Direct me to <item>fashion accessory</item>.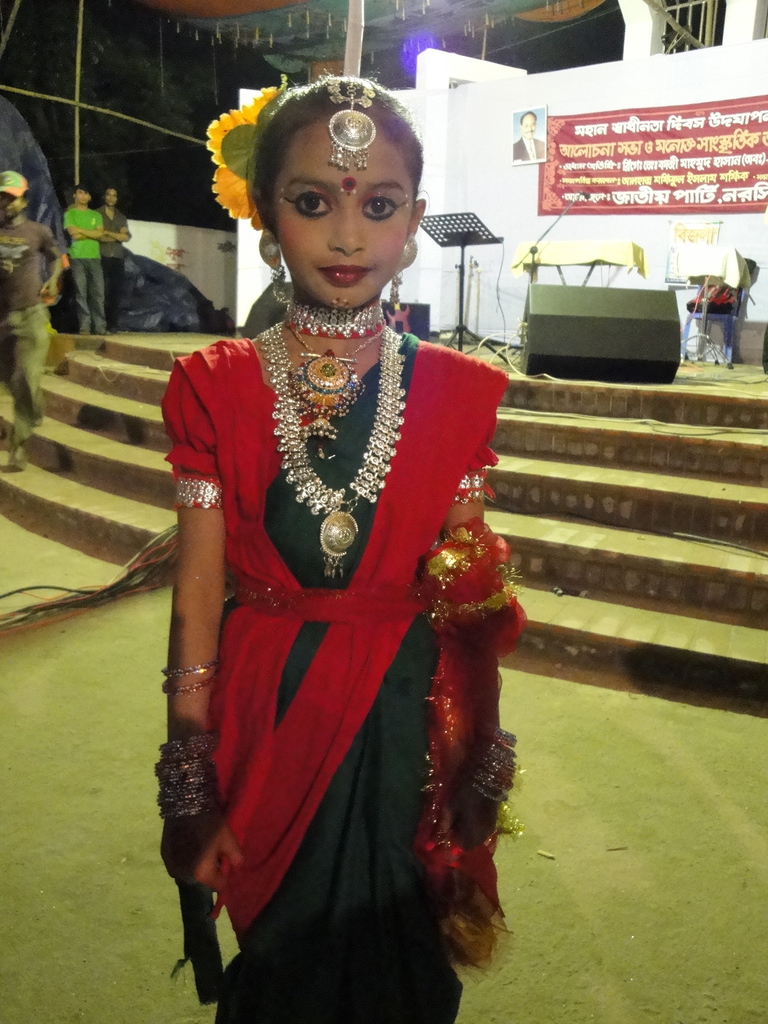
Direction: 257, 225, 289, 307.
